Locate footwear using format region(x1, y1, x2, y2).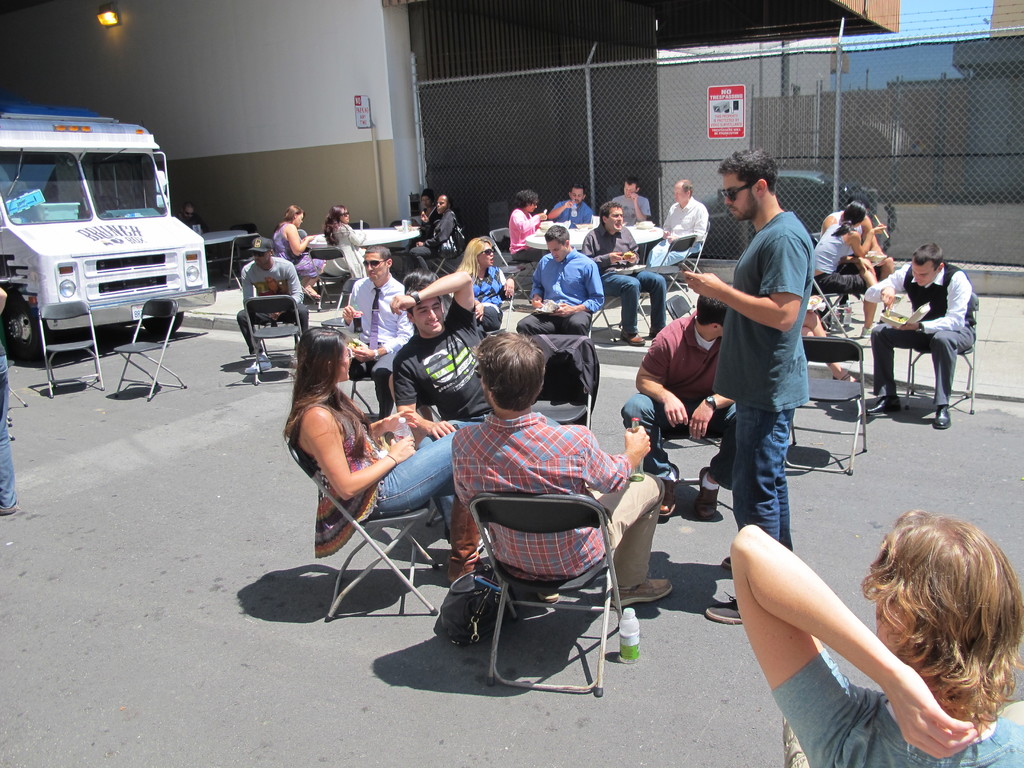
region(643, 327, 660, 341).
